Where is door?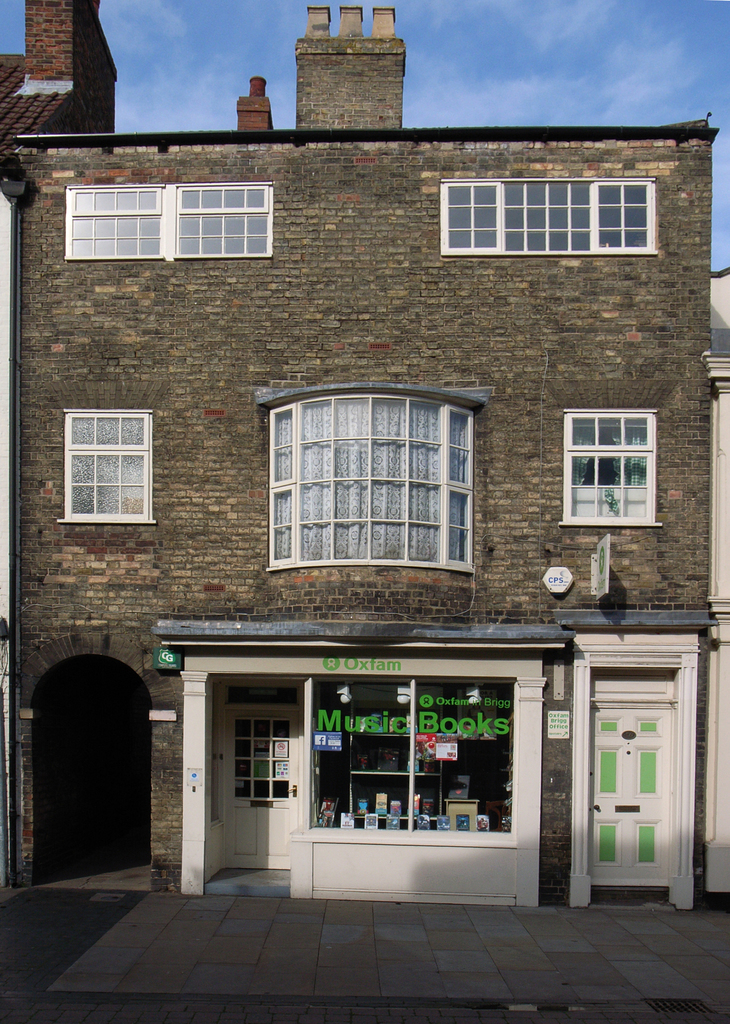
{"left": 206, "top": 683, "right": 304, "bottom": 882}.
